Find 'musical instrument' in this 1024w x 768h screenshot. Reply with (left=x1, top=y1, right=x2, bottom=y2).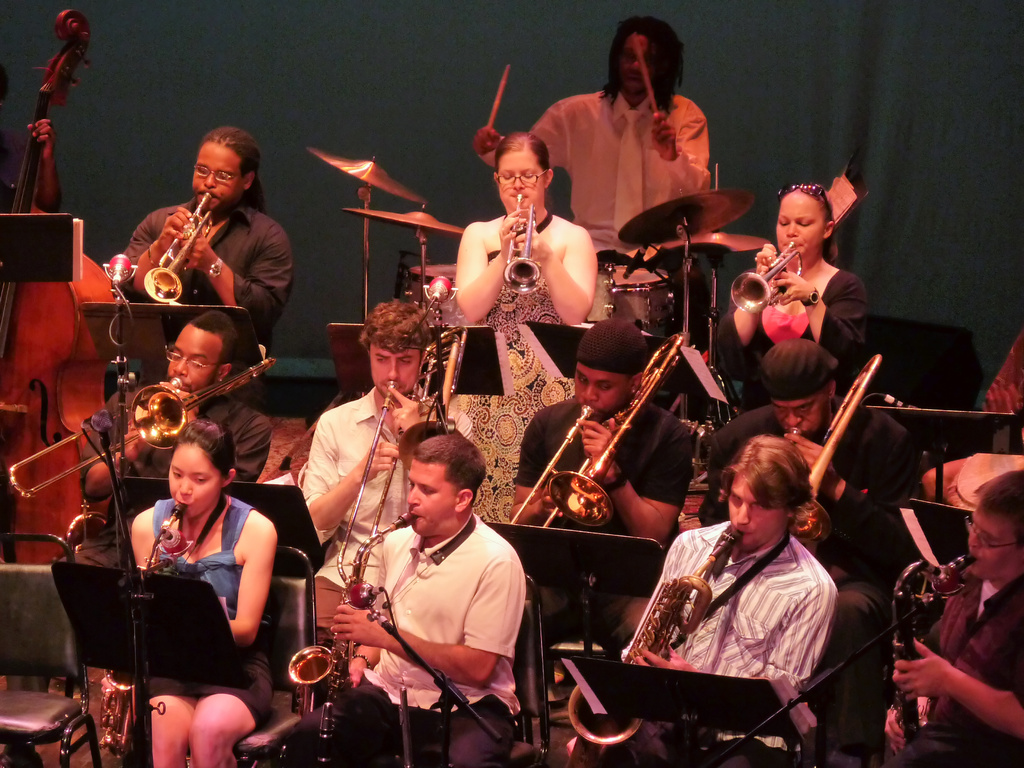
(left=480, top=172, right=548, bottom=308).
